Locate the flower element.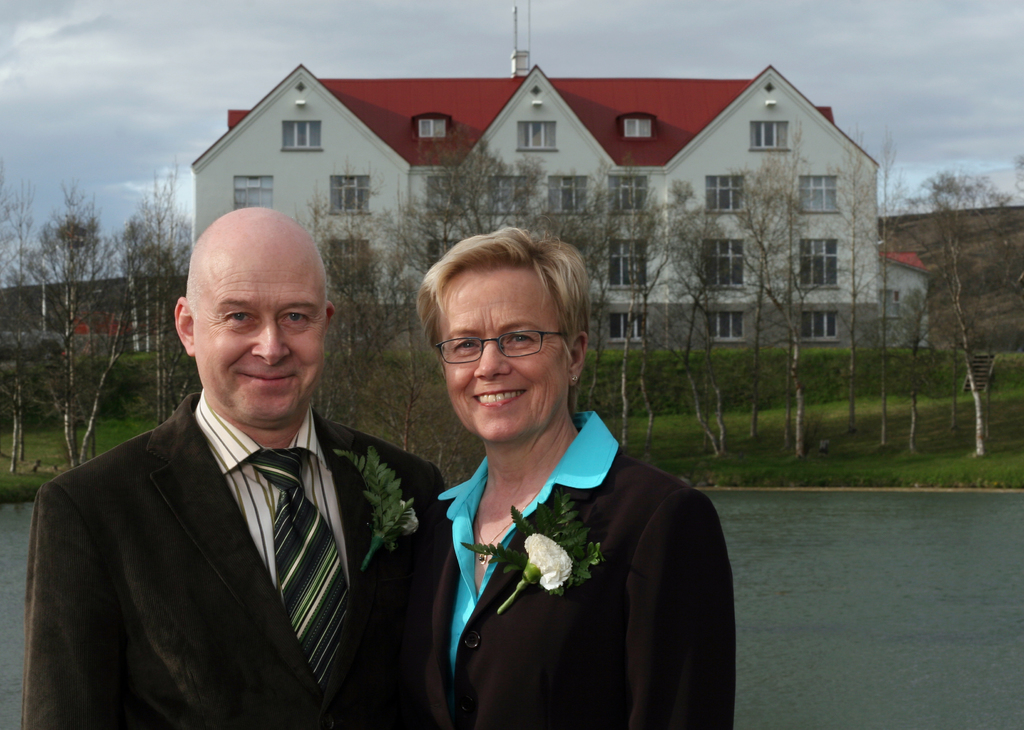
Element bbox: left=392, top=498, right=420, bottom=538.
